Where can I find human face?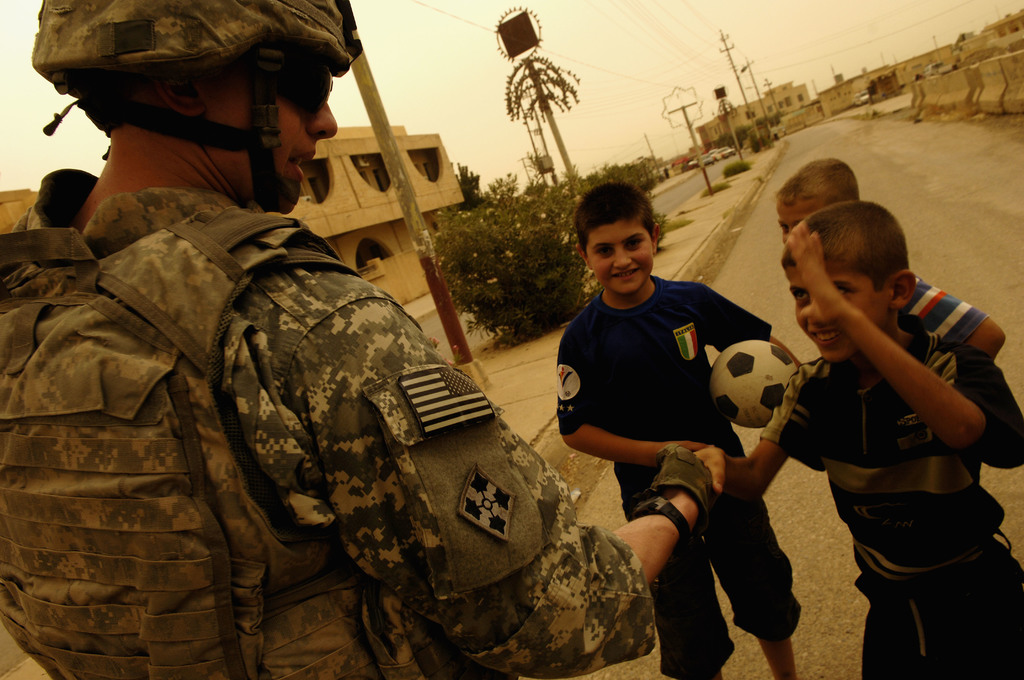
You can find it at select_region(589, 218, 654, 295).
